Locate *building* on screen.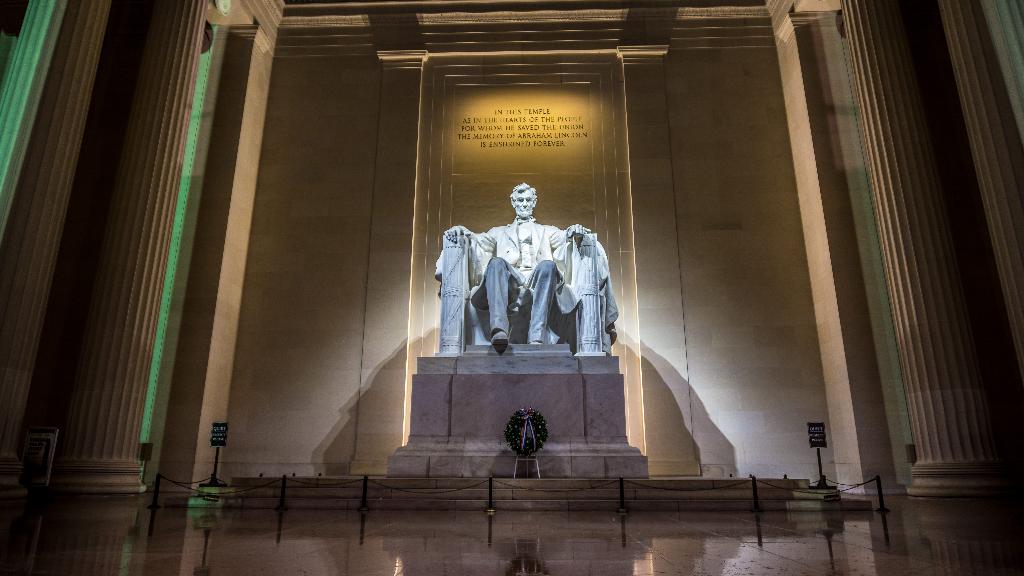
On screen at bbox=[0, 0, 1023, 575].
